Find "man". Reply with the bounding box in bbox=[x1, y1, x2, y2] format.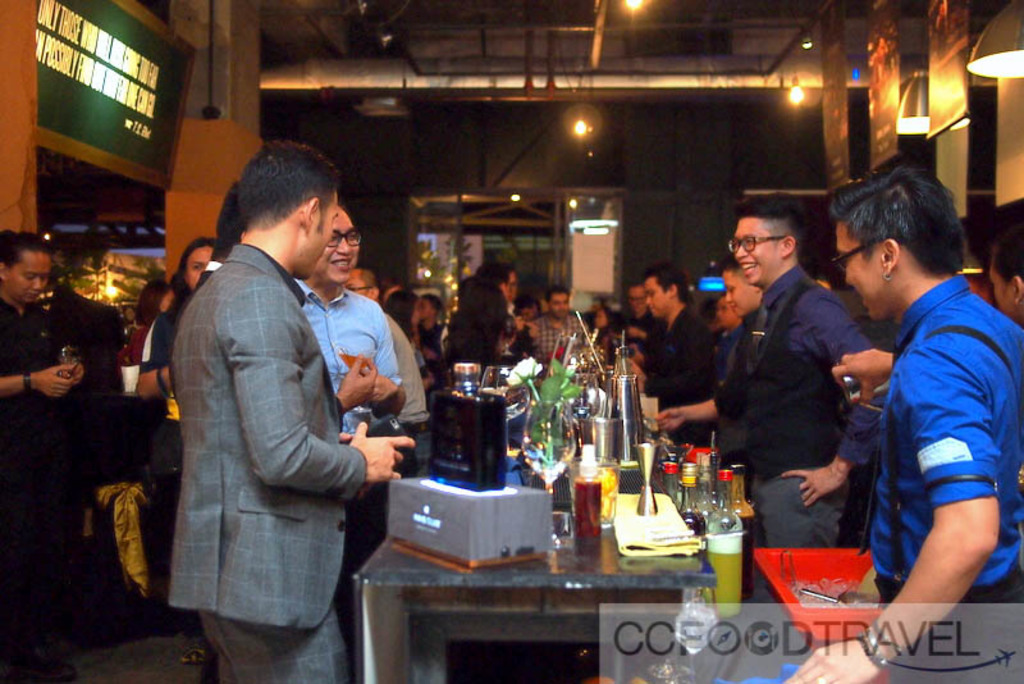
bbox=[527, 284, 599, 362].
